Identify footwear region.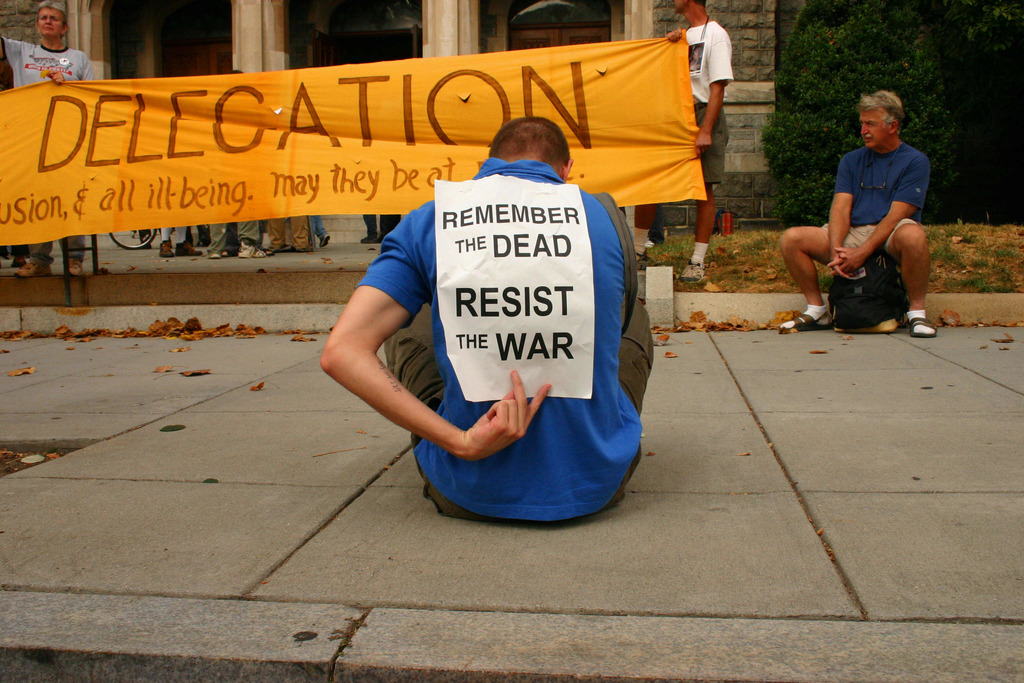
Region: crop(17, 259, 54, 278).
